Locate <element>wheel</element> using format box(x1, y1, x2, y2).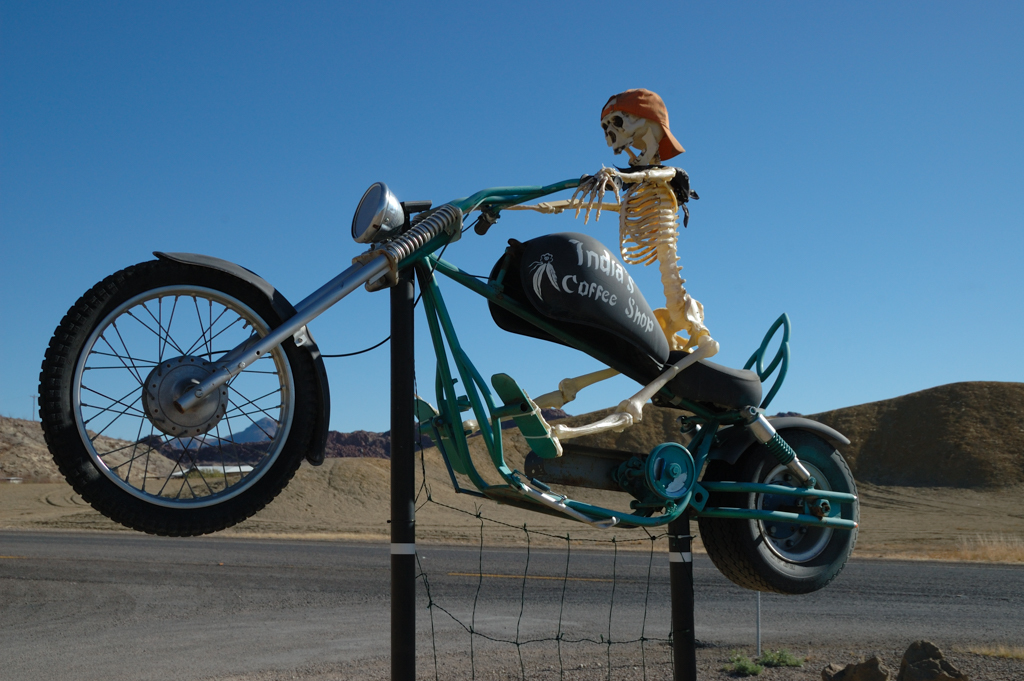
box(37, 257, 318, 537).
